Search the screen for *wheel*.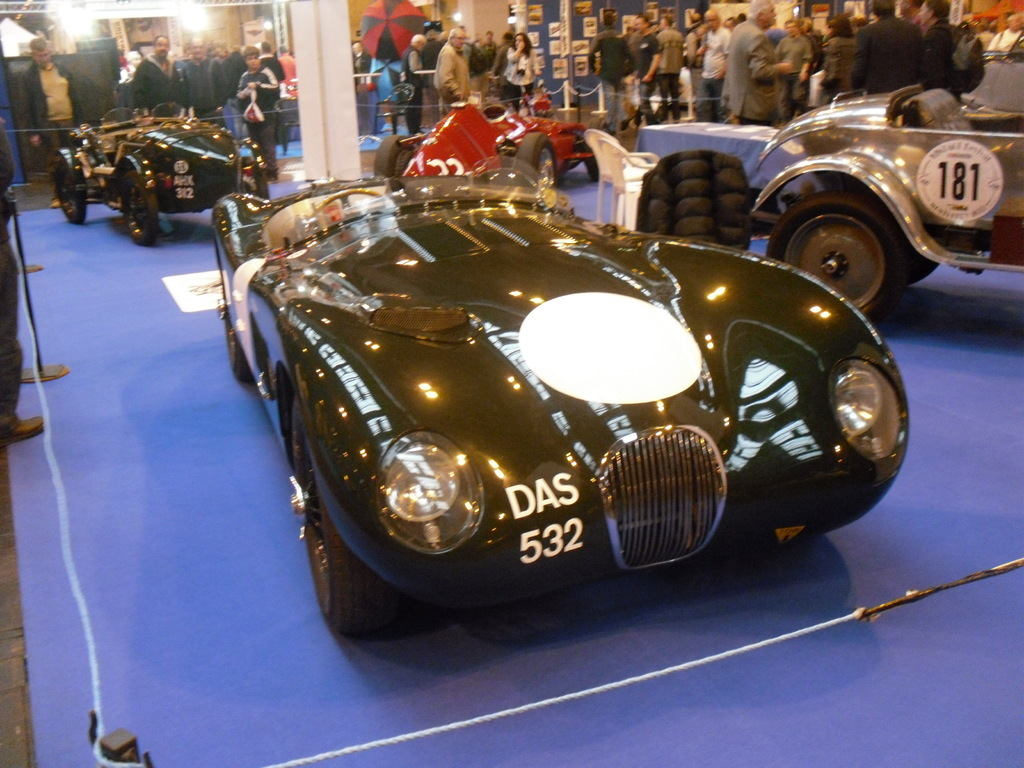
Found at bbox=[638, 147, 757, 253].
